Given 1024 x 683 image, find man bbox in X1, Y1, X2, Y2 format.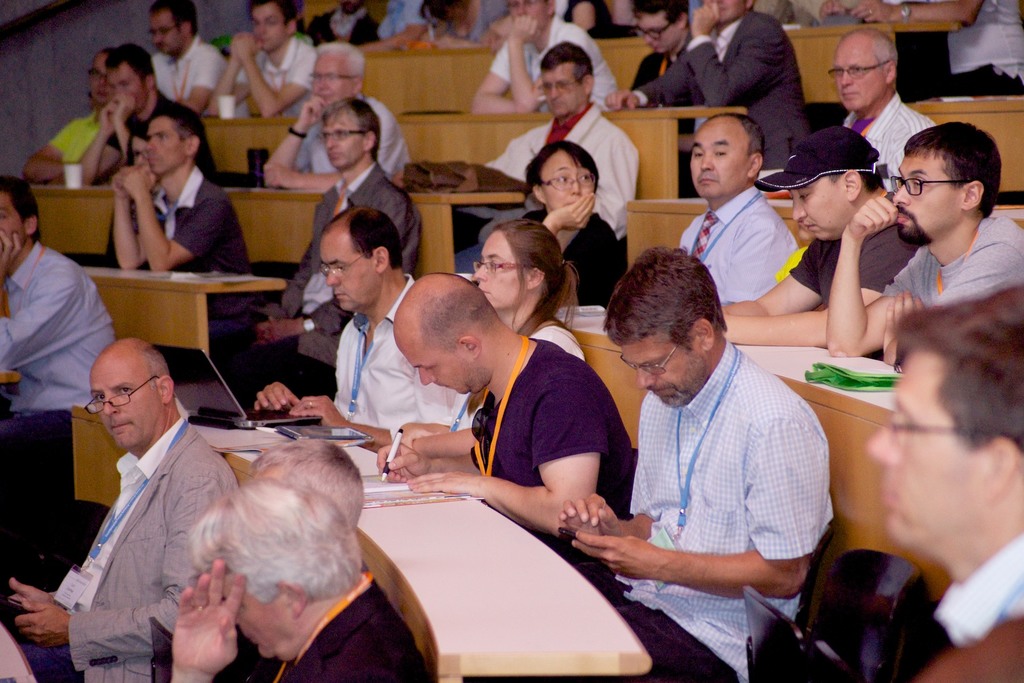
242, 95, 424, 404.
